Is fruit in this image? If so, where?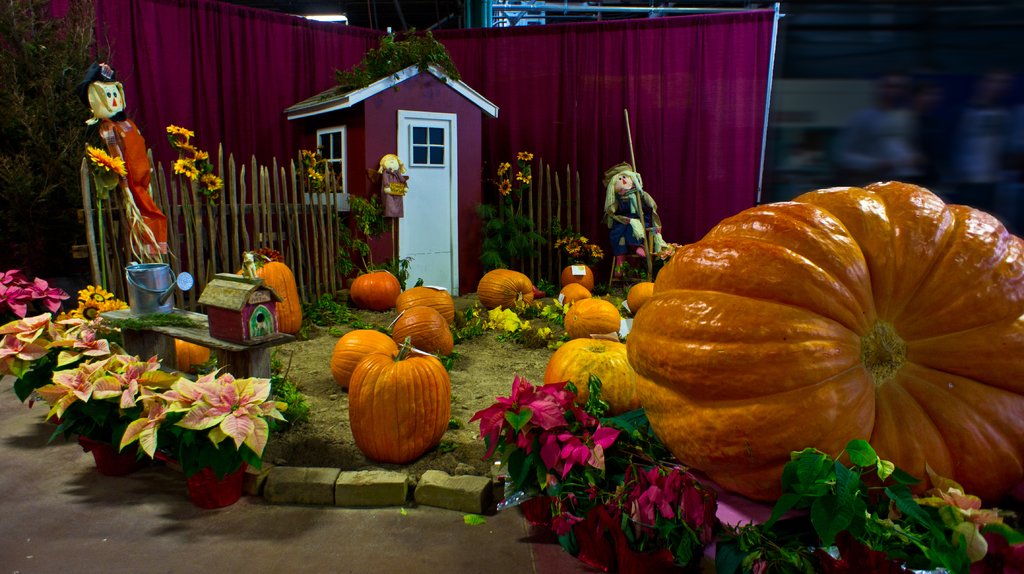
Yes, at region(625, 275, 662, 308).
